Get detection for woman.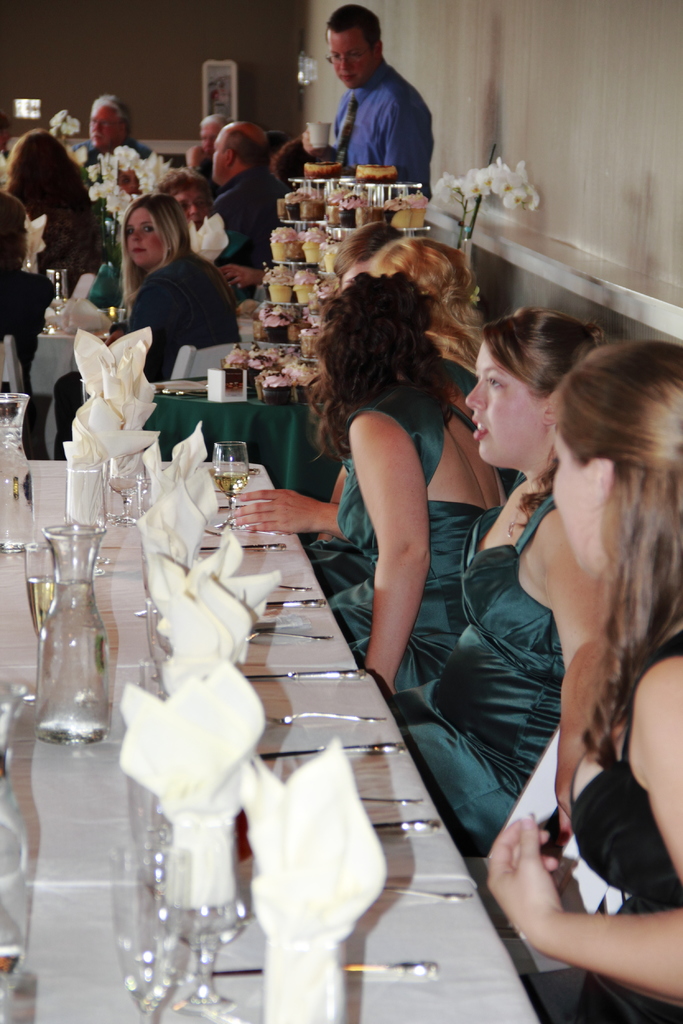
Detection: Rect(376, 308, 652, 866).
